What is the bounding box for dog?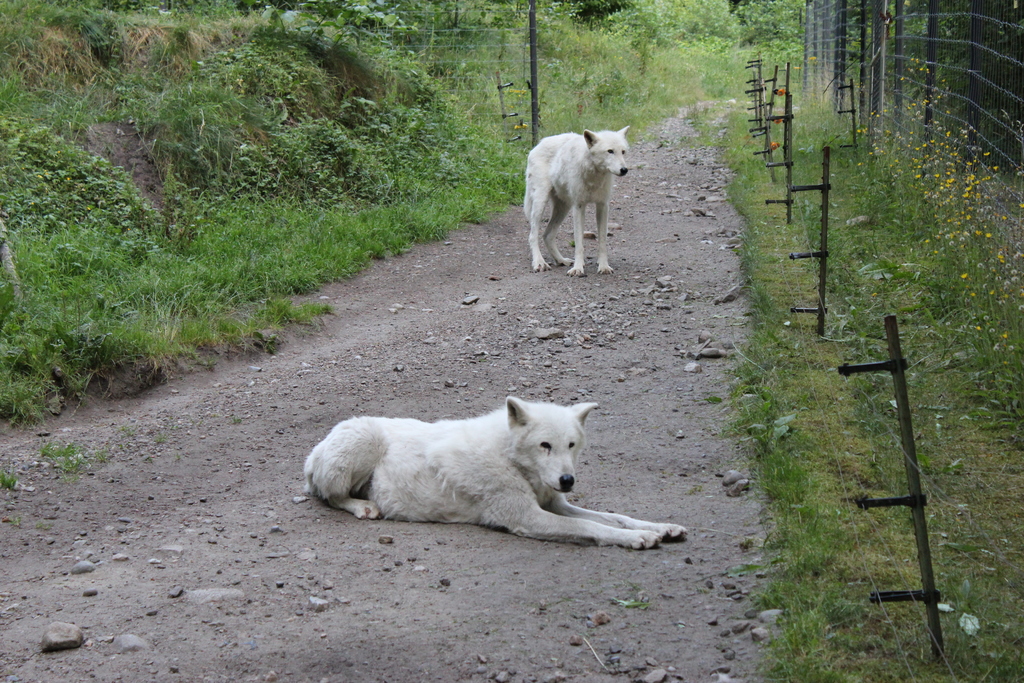
(x1=520, y1=122, x2=633, y2=273).
